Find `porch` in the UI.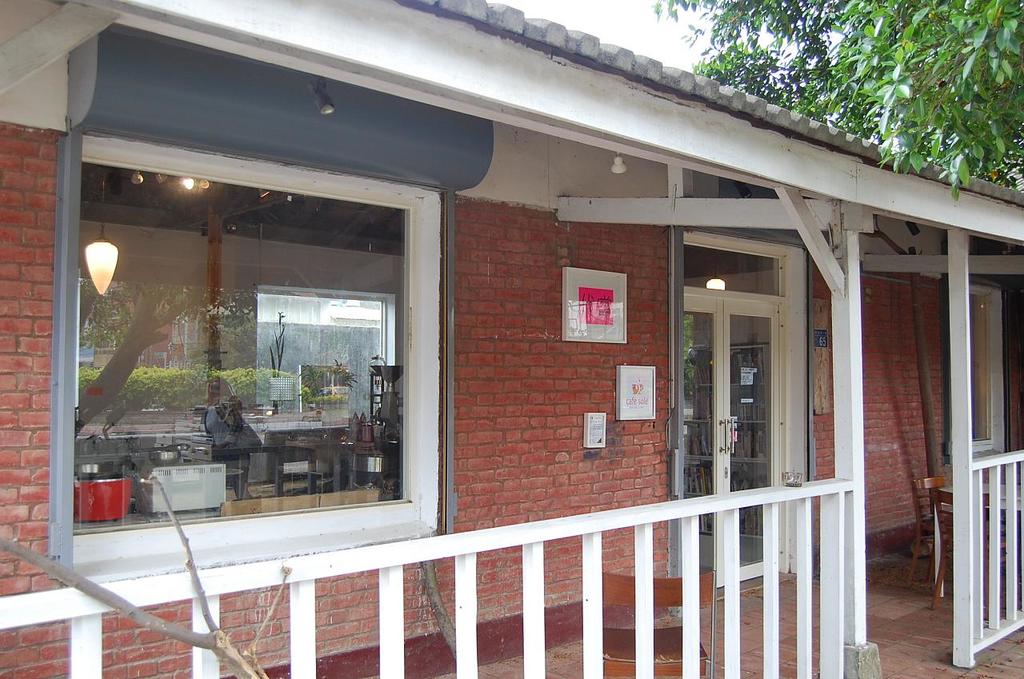
UI element at select_region(0, 441, 1023, 678).
